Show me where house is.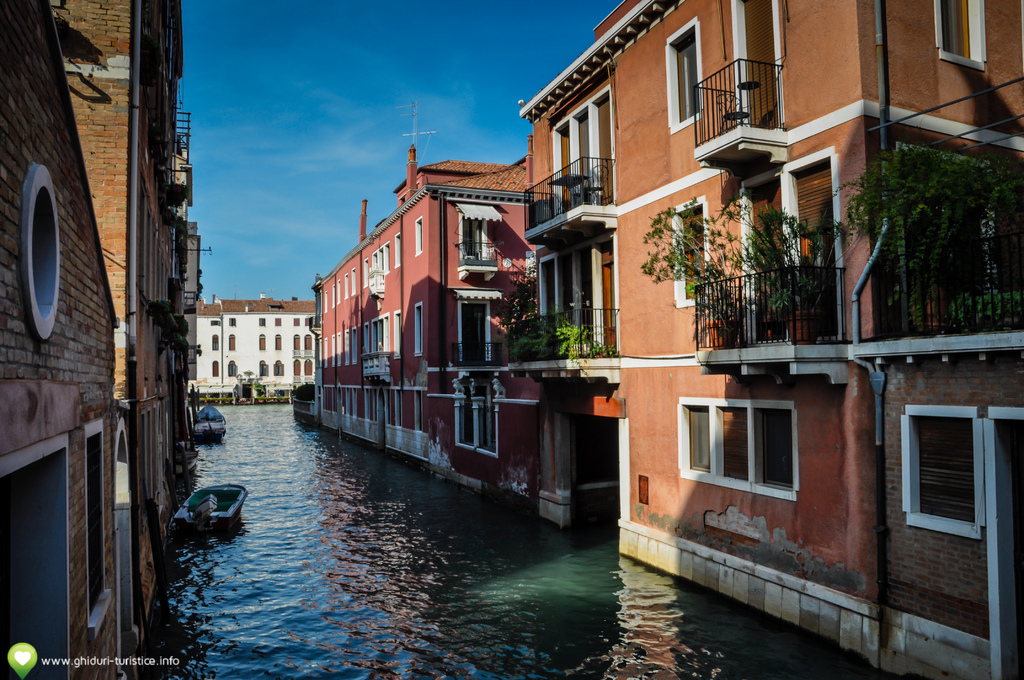
house is at {"left": 5, "top": 0, "right": 210, "bottom": 679}.
